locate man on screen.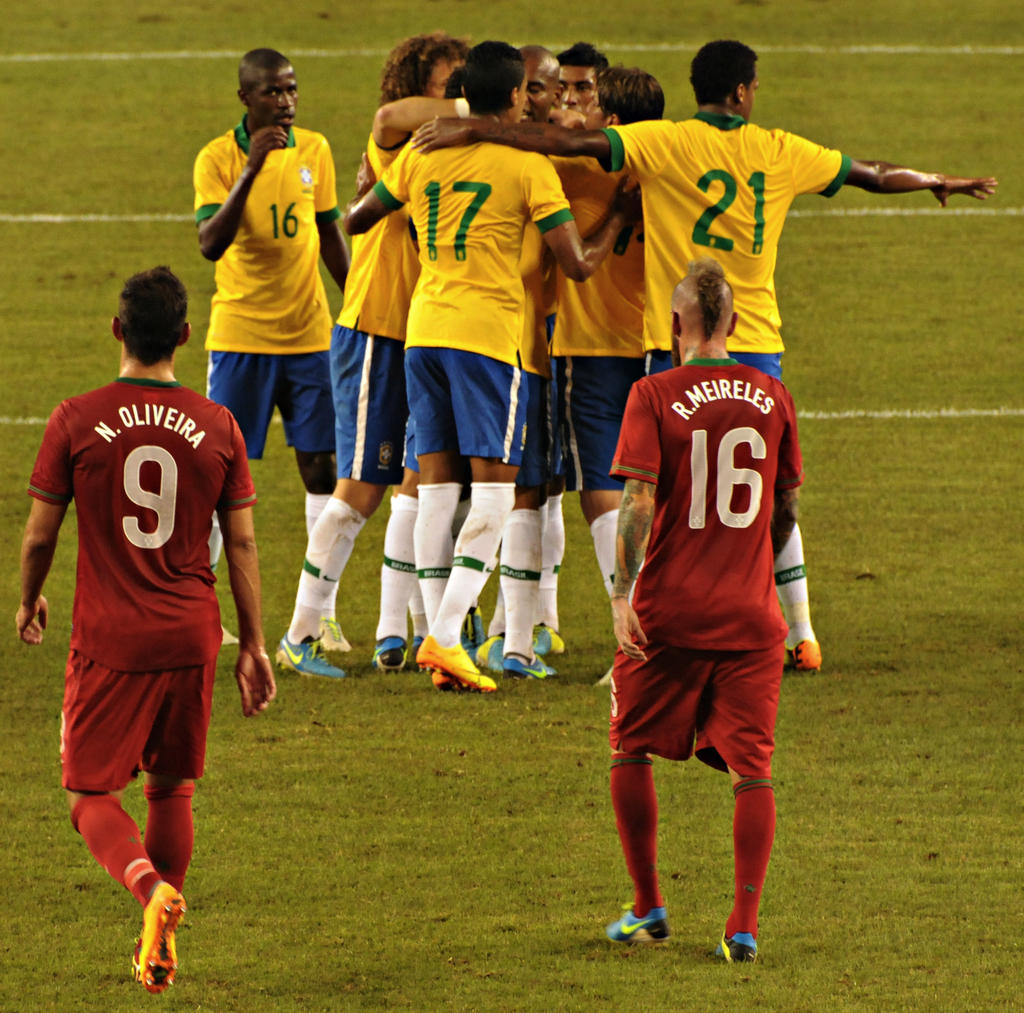
On screen at Rect(193, 44, 354, 657).
